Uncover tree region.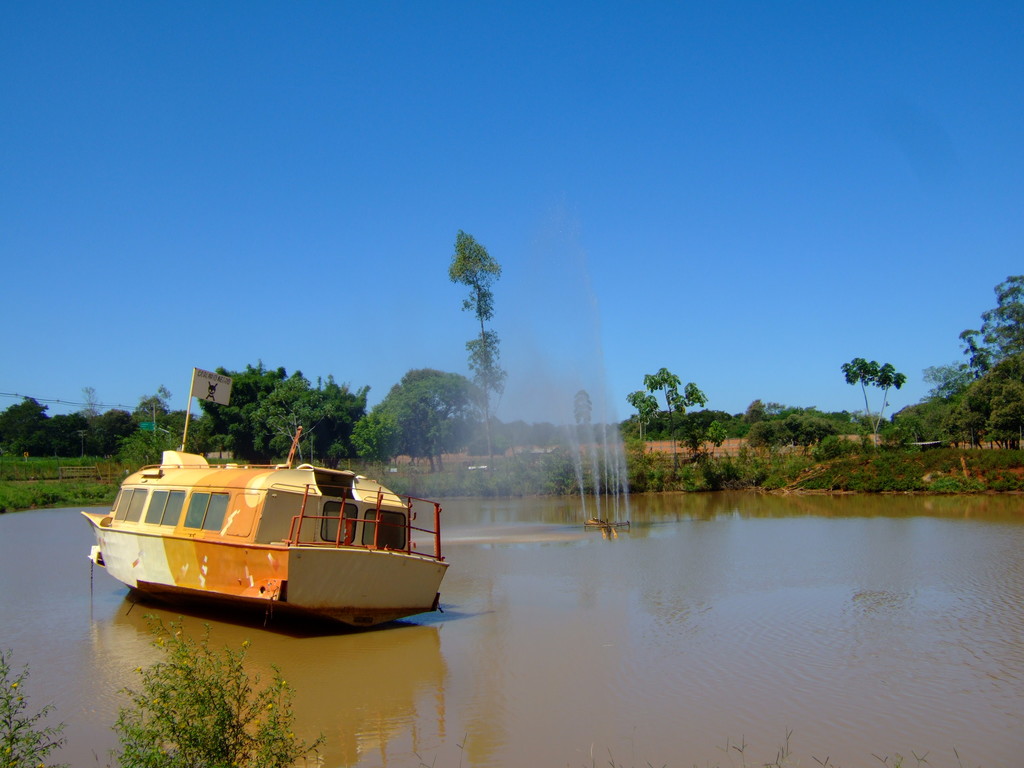
Uncovered: crop(353, 367, 506, 465).
